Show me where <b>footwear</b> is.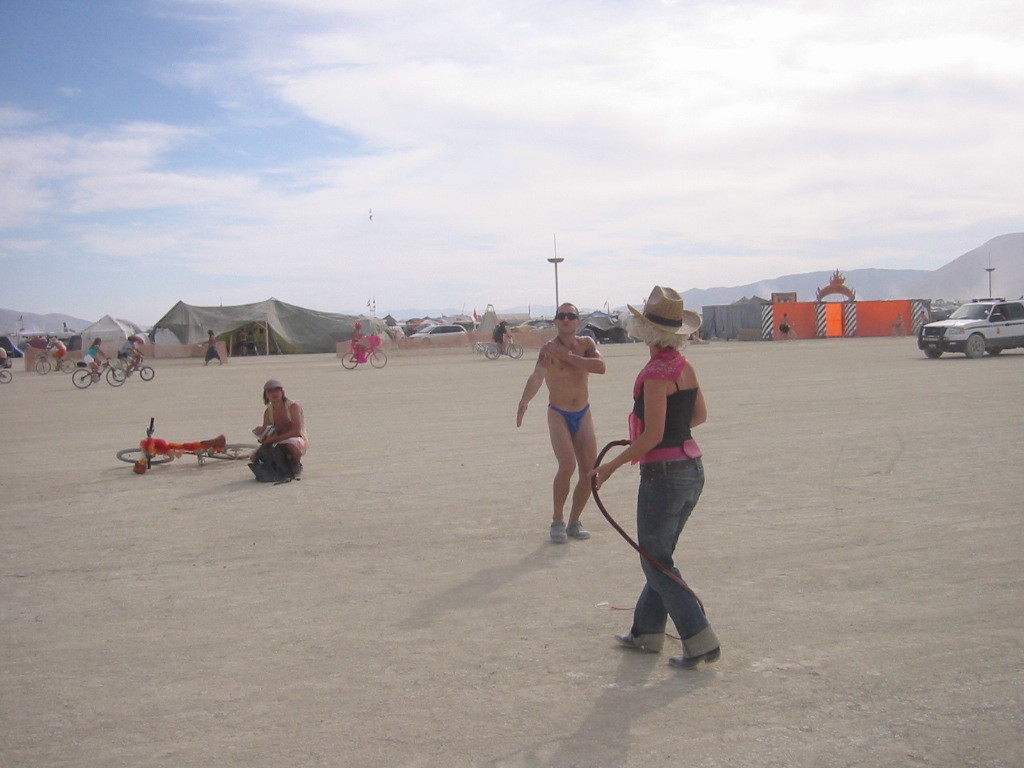
<b>footwear</b> is at box=[566, 510, 588, 541].
